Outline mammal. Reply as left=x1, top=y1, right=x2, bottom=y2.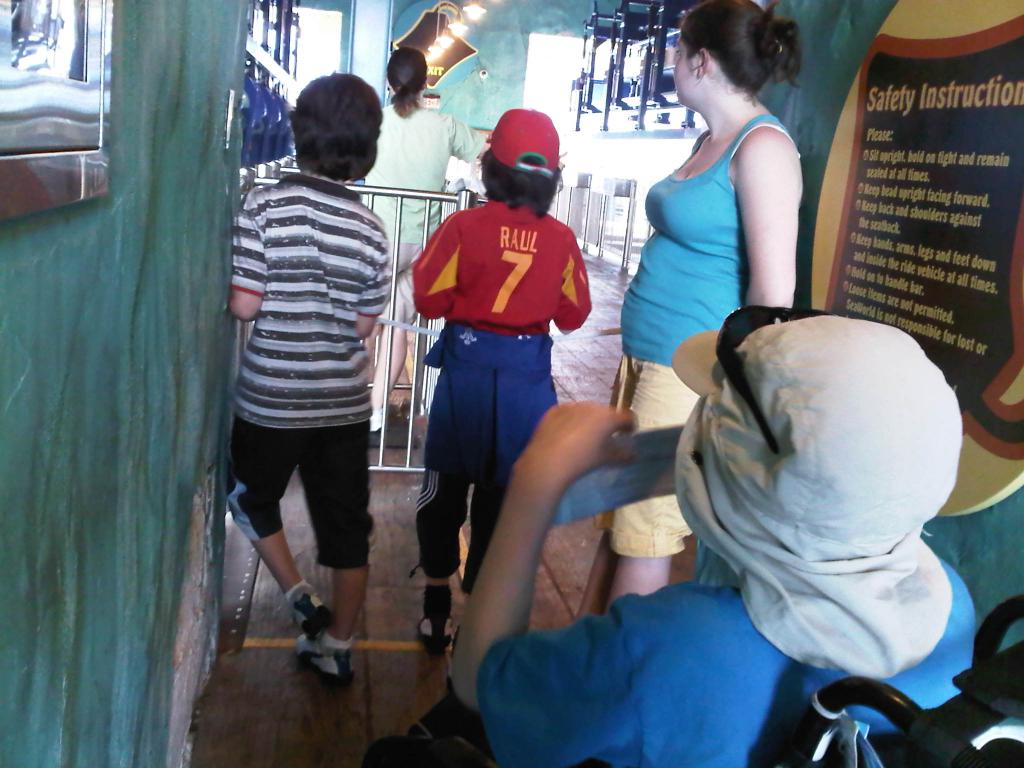
left=207, top=67, right=402, bottom=666.
